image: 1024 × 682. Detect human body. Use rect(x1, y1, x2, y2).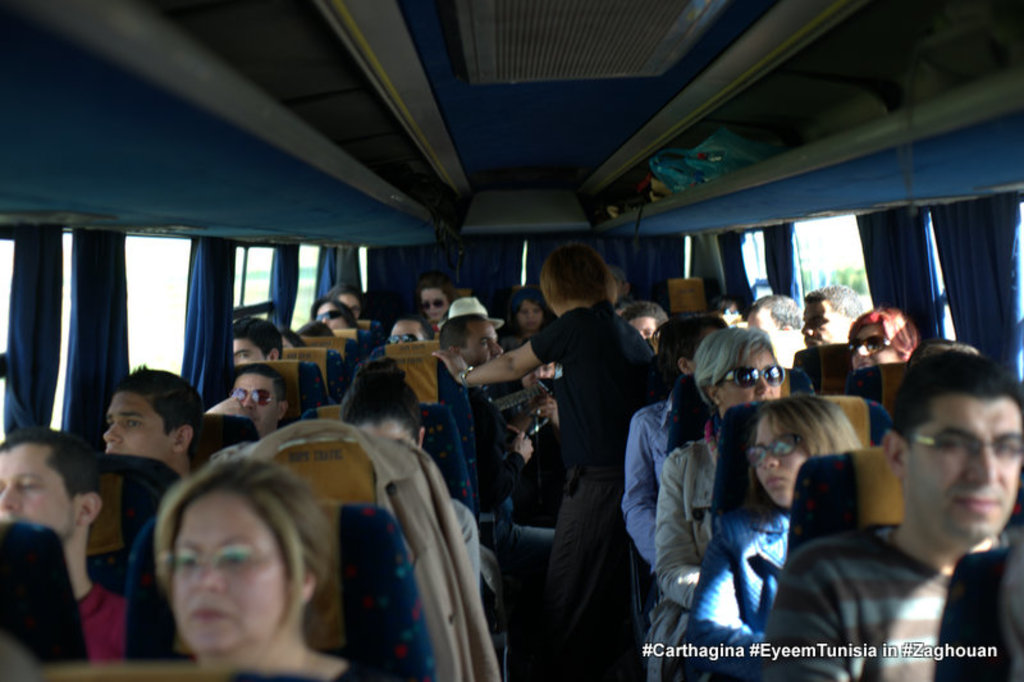
rect(613, 305, 732, 591).
